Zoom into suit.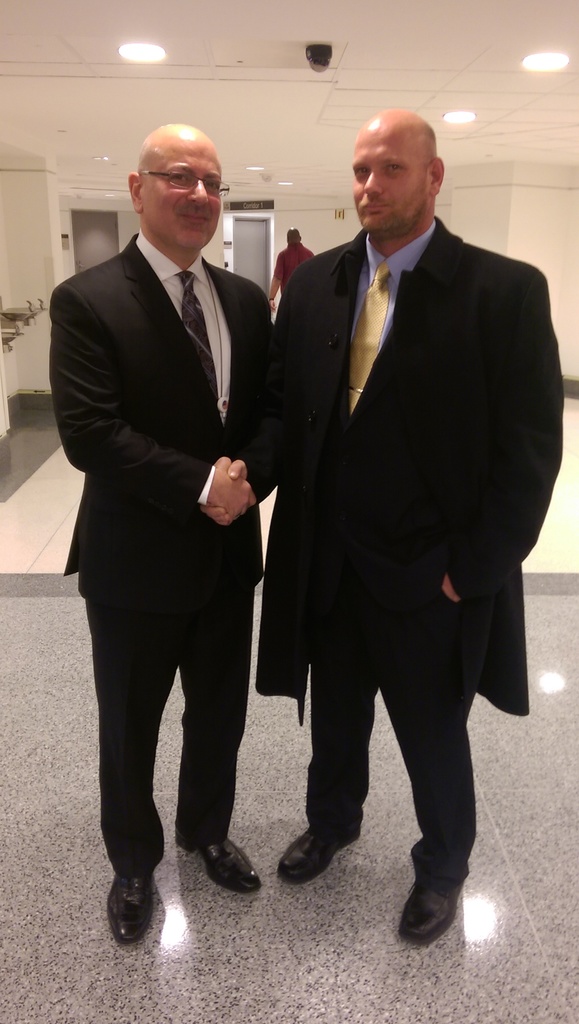
Zoom target: x1=60, y1=108, x2=276, y2=957.
